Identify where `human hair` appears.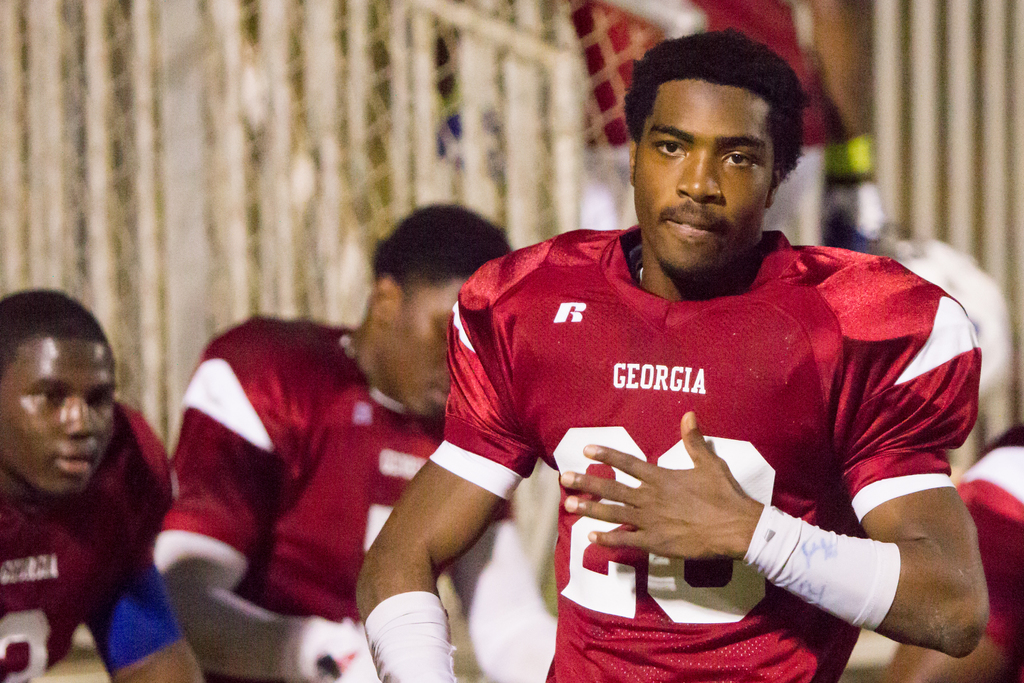
Appears at 349/206/484/345.
